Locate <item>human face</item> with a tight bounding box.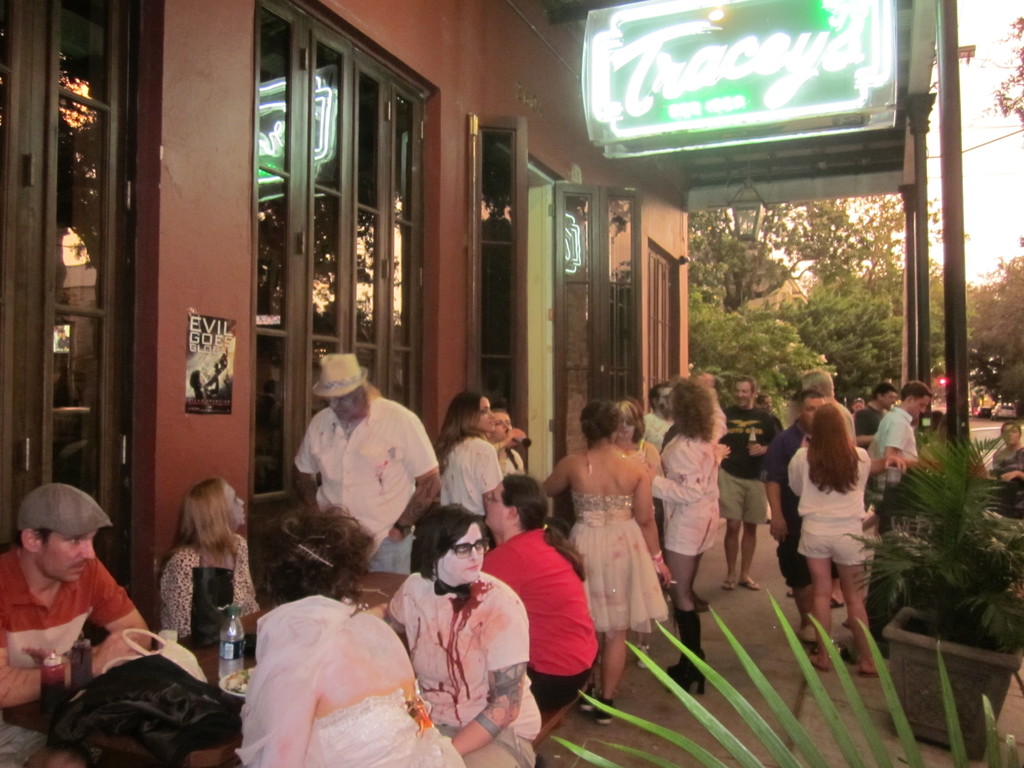
915 399 931 417.
